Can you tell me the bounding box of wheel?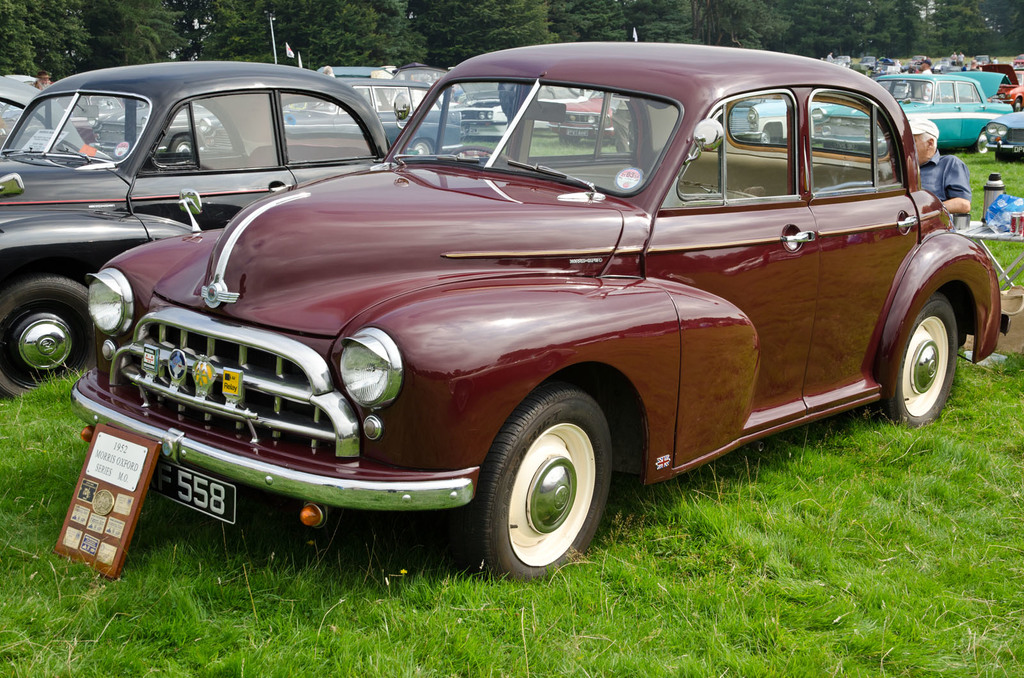
region(560, 134, 577, 145).
